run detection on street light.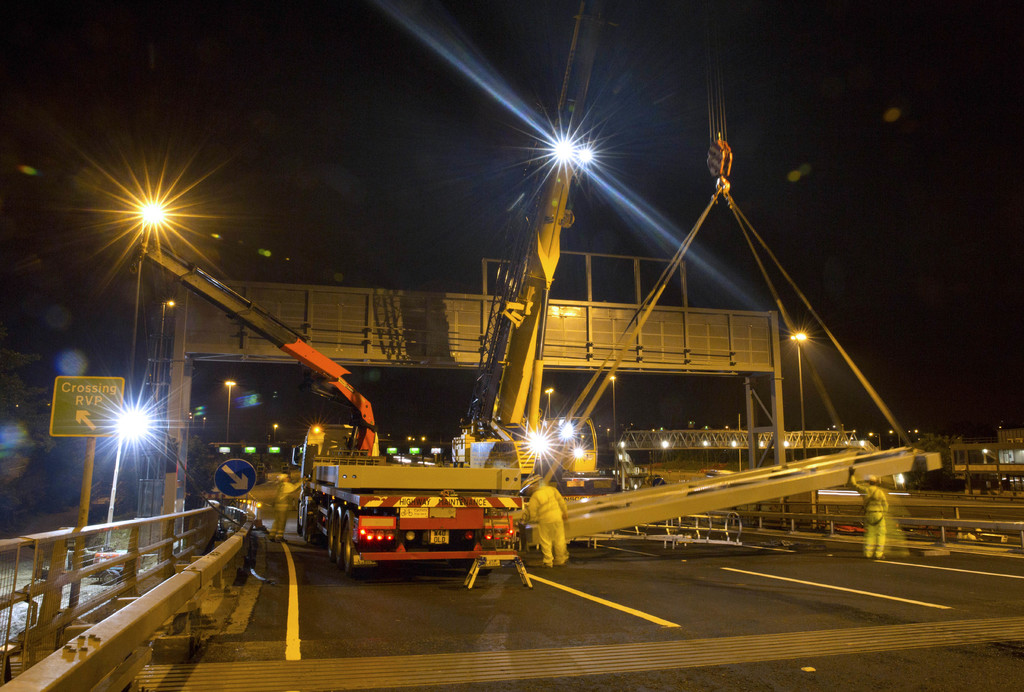
Result: (220,377,241,449).
